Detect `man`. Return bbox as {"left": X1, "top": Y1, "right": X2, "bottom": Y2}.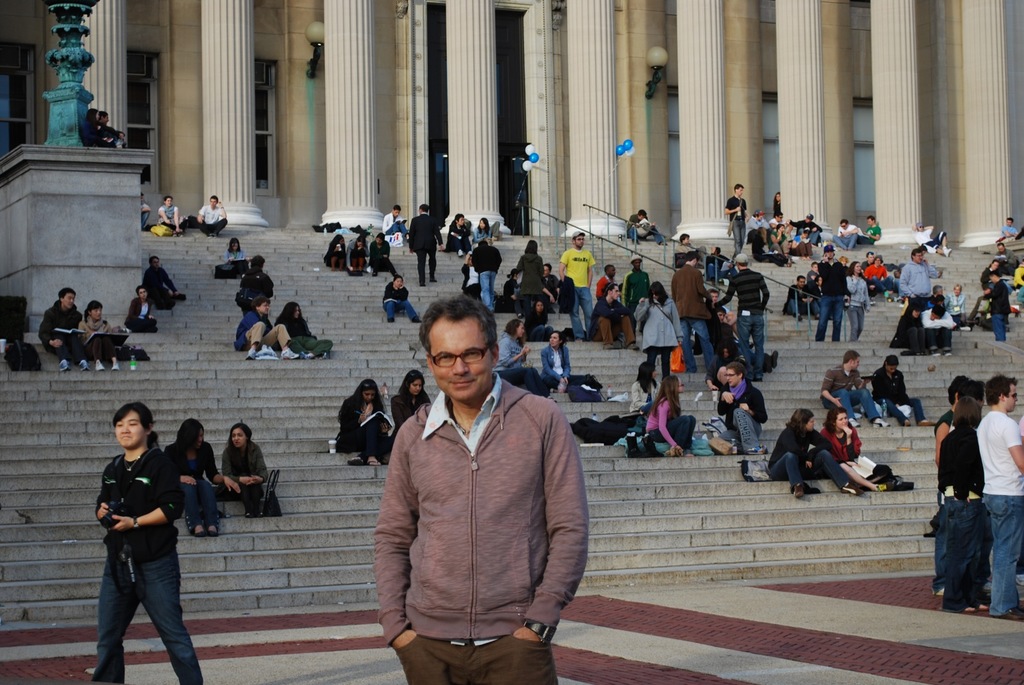
{"left": 232, "top": 297, "right": 299, "bottom": 359}.
